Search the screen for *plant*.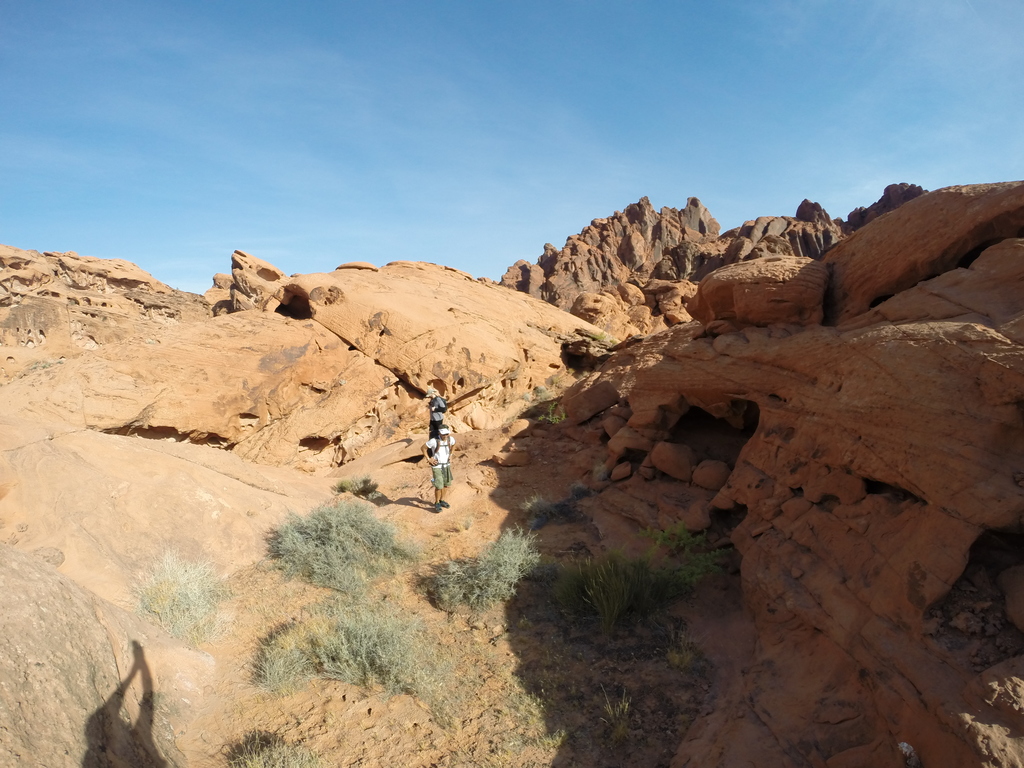
Found at locate(537, 394, 573, 429).
